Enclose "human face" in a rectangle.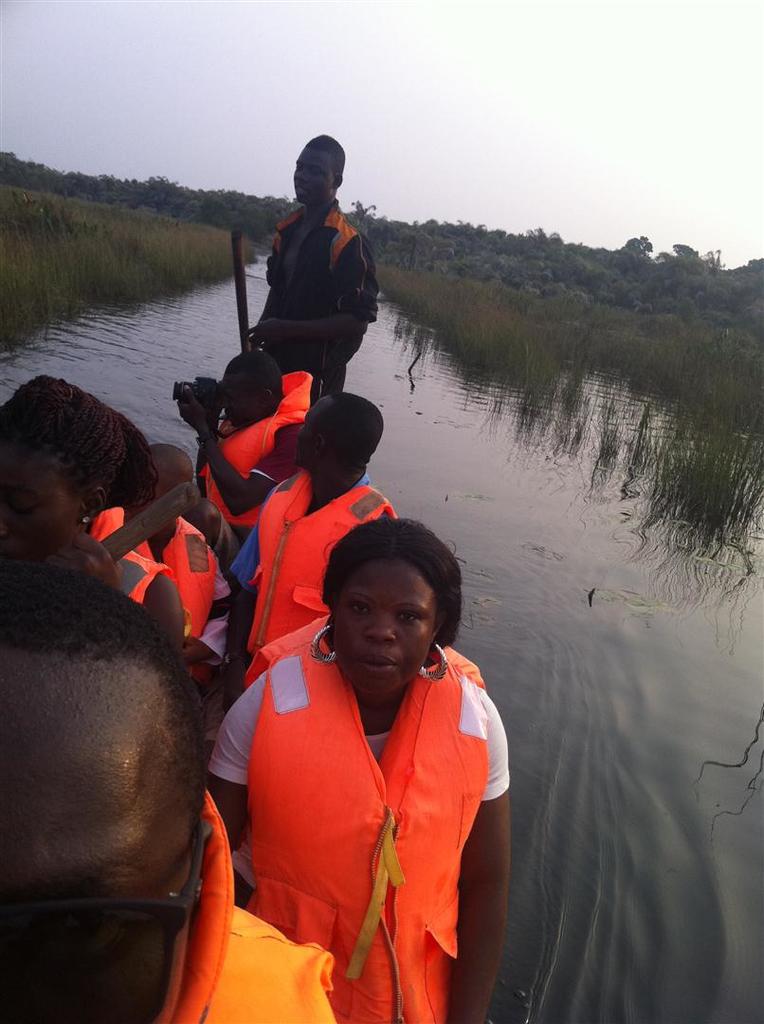
Rect(0, 646, 193, 1023).
